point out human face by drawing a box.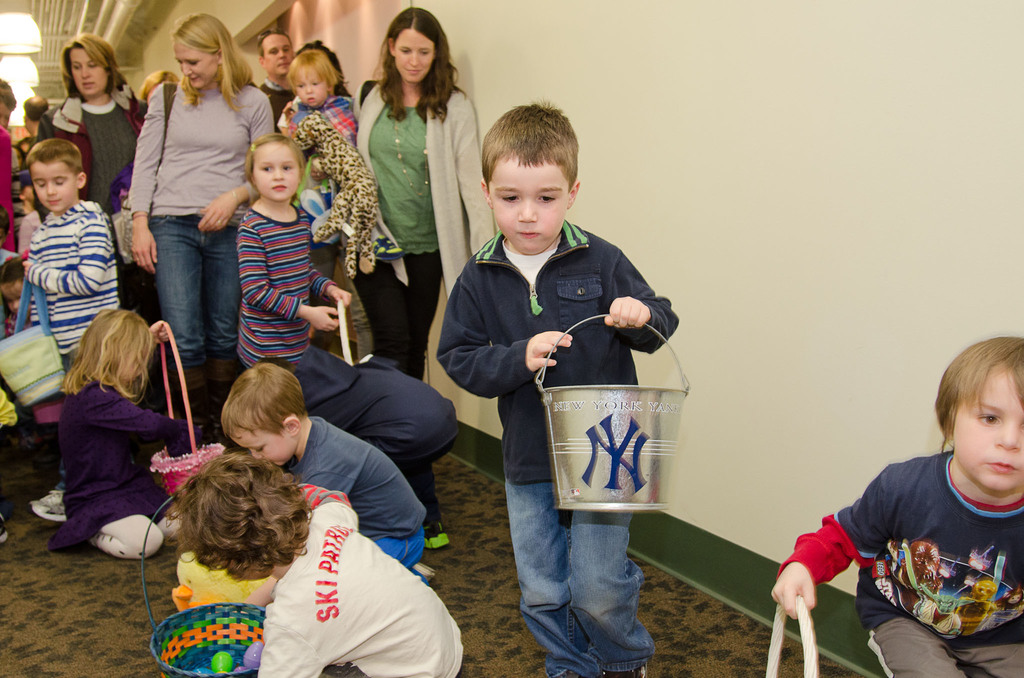
bbox(955, 373, 1023, 494).
